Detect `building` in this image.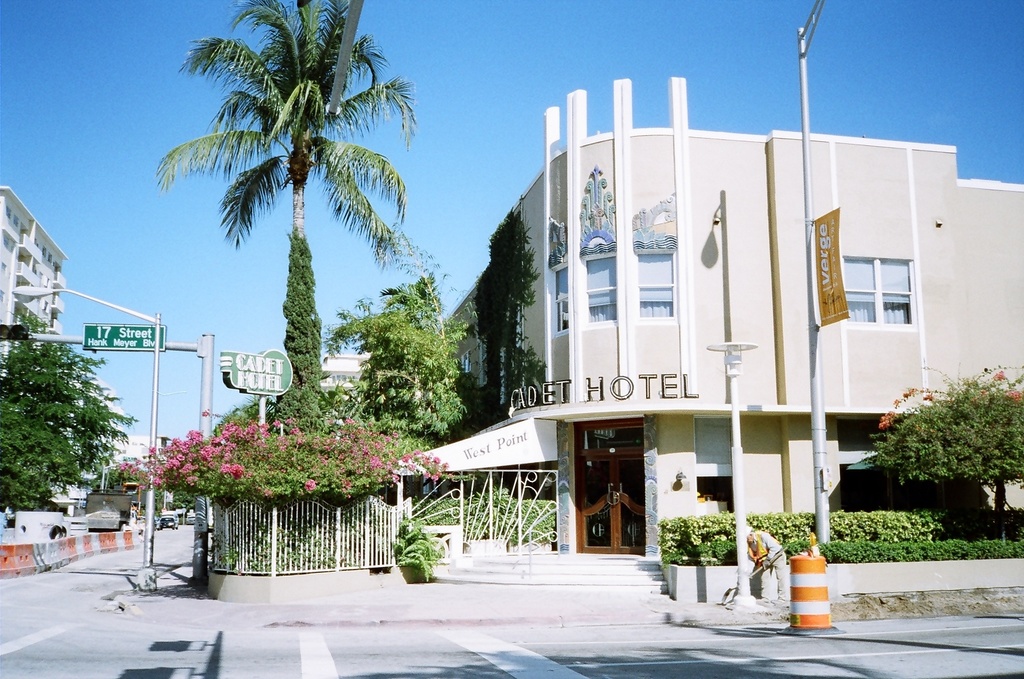
Detection: [x1=318, y1=355, x2=373, y2=404].
